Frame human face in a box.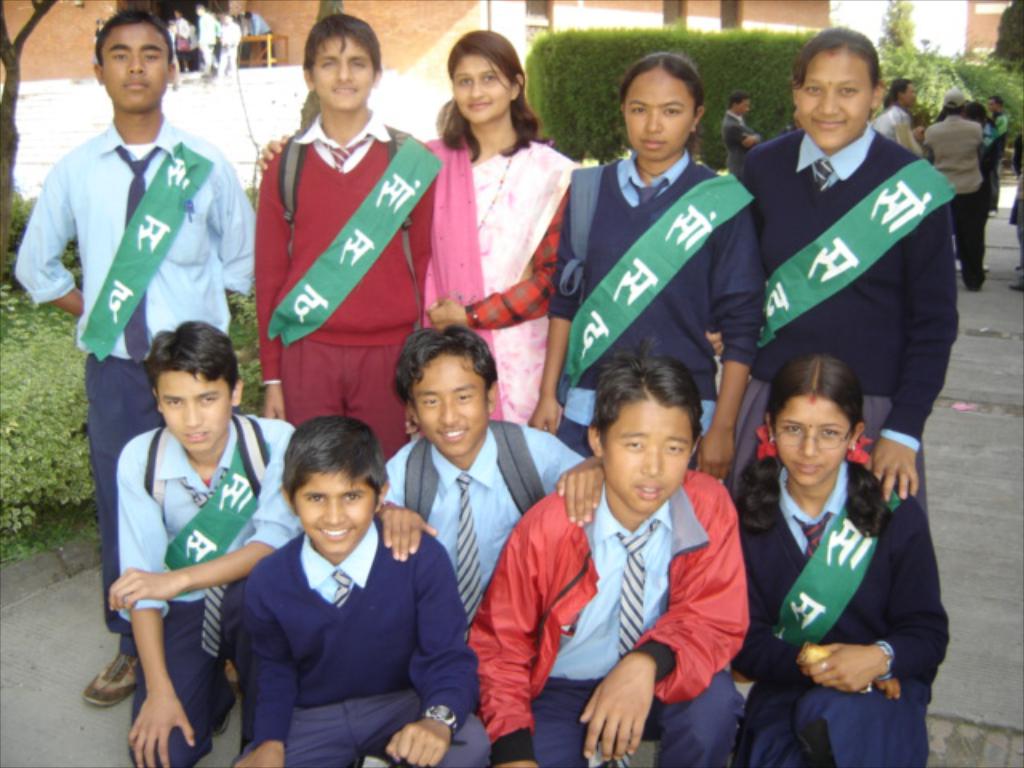
315 34 365 107.
